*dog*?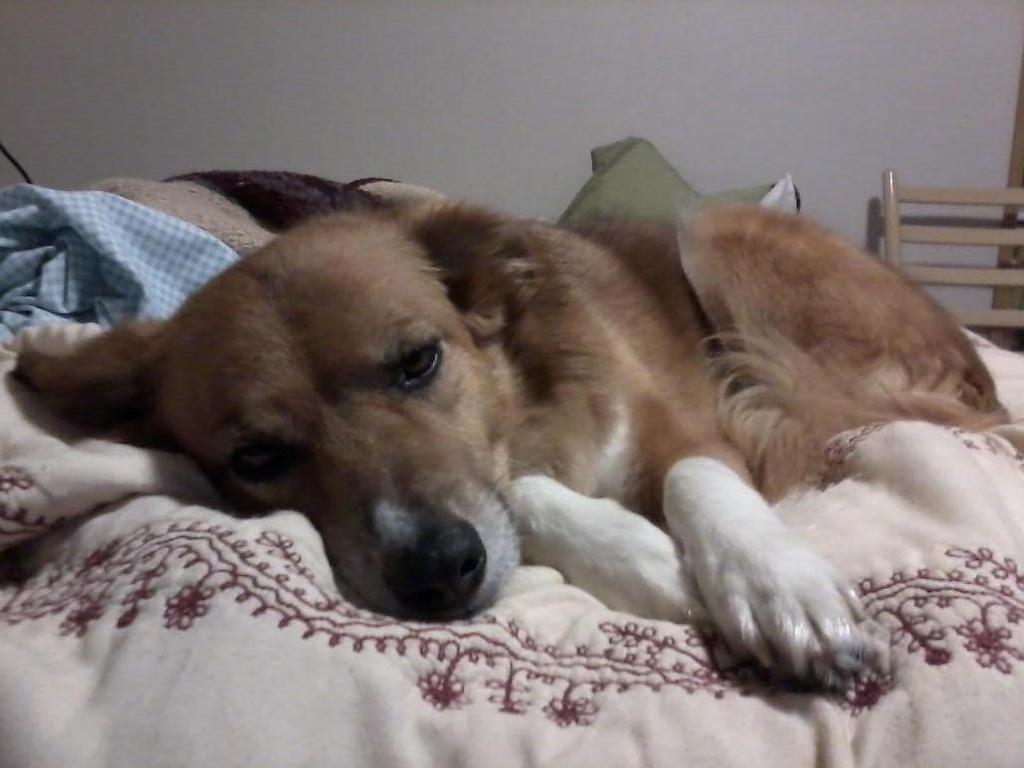
pyautogui.locateOnScreen(8, 198, 1014, 696)
